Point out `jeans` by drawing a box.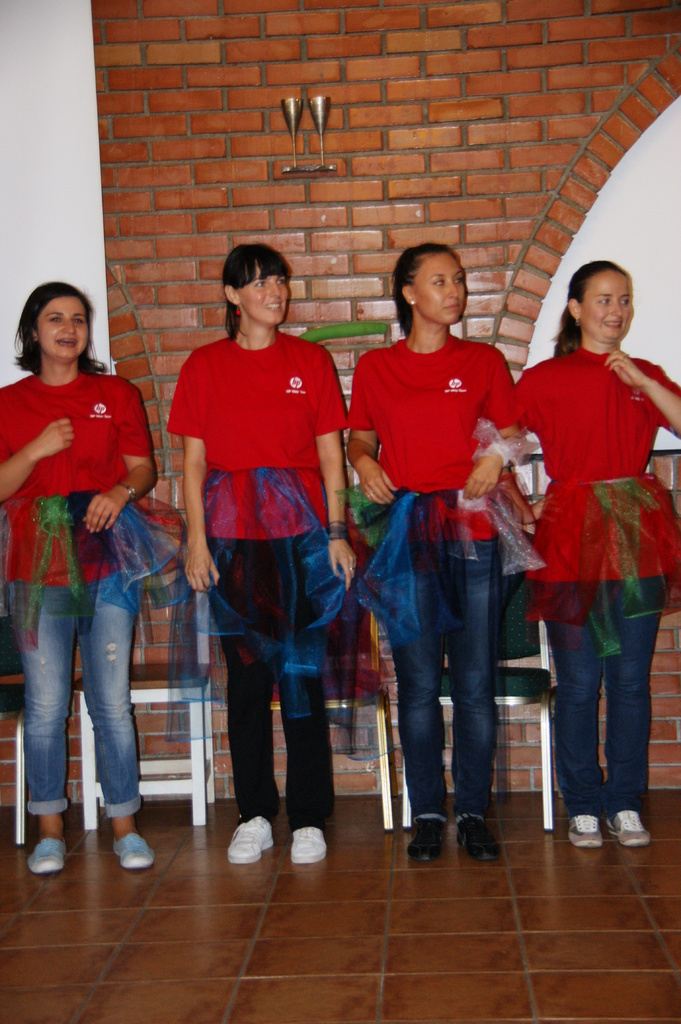
<region>4, 569, 138, 819</region>.
